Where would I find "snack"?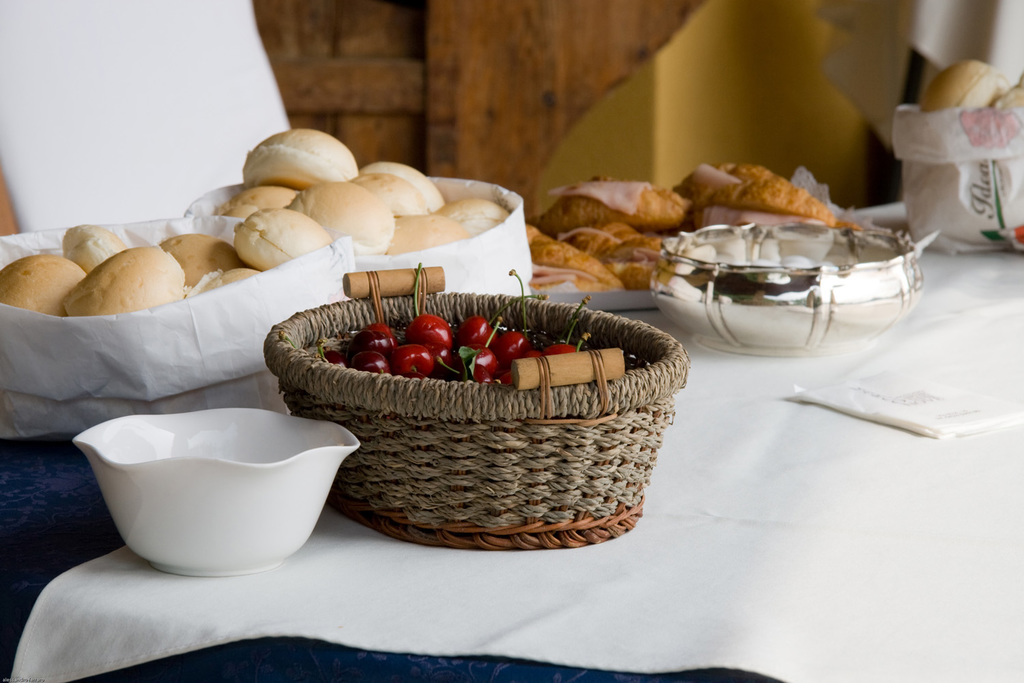
At locate(935, 48, 1023, 119).
